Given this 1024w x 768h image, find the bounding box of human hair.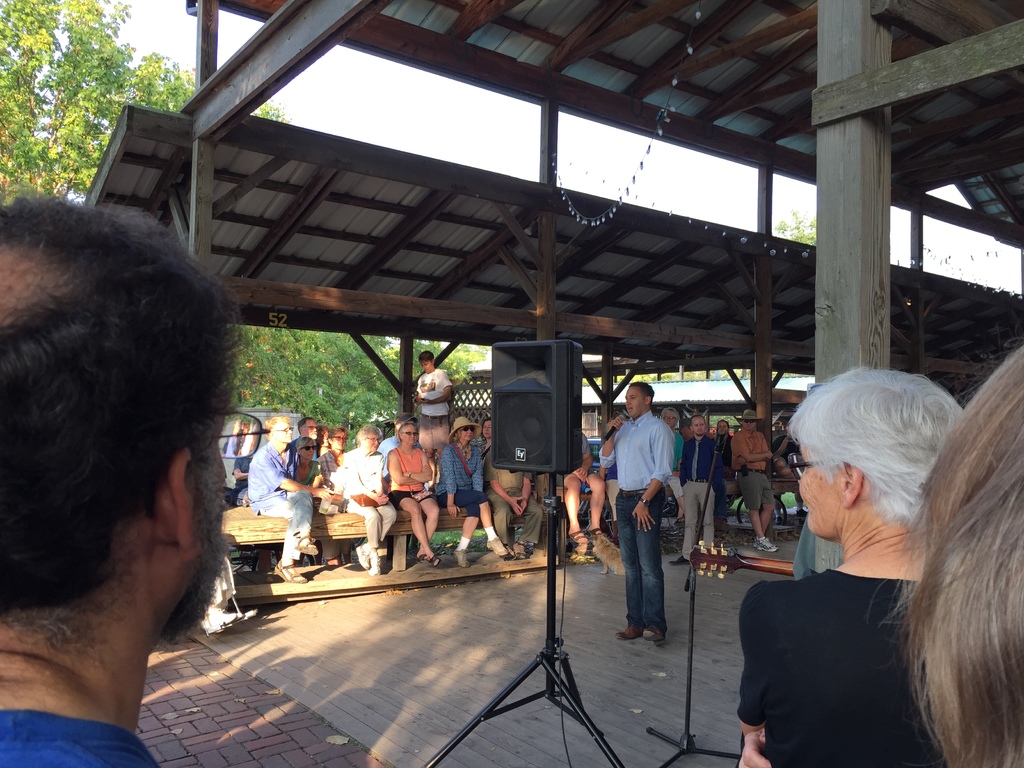
<region>19, 163, 232, 673</region>.
